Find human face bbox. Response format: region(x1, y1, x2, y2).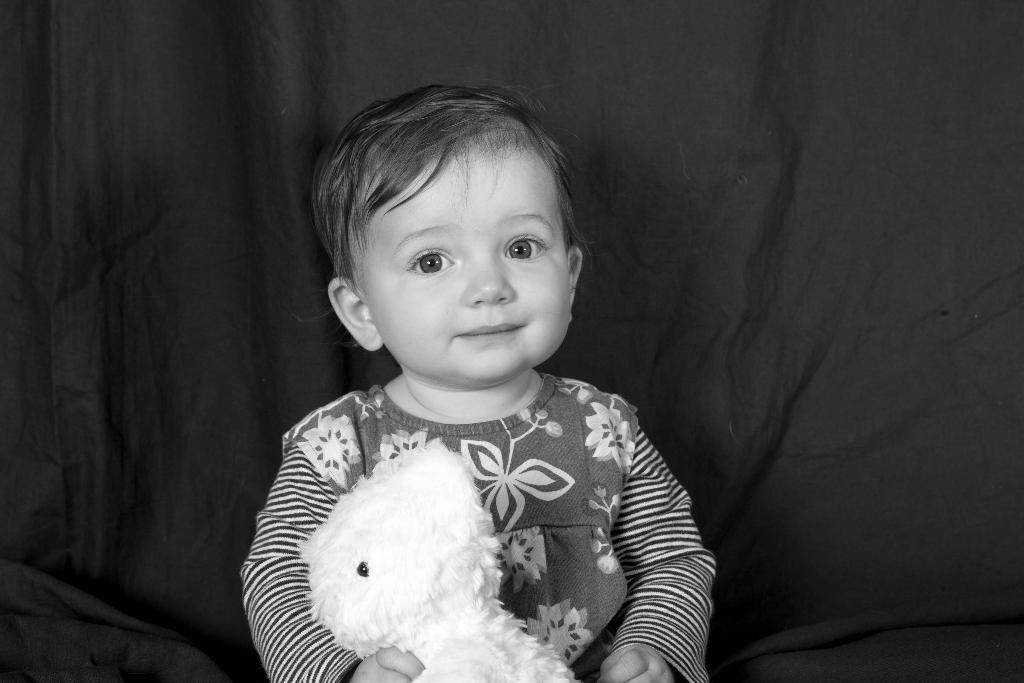
region(356, 137, 572, 384).
